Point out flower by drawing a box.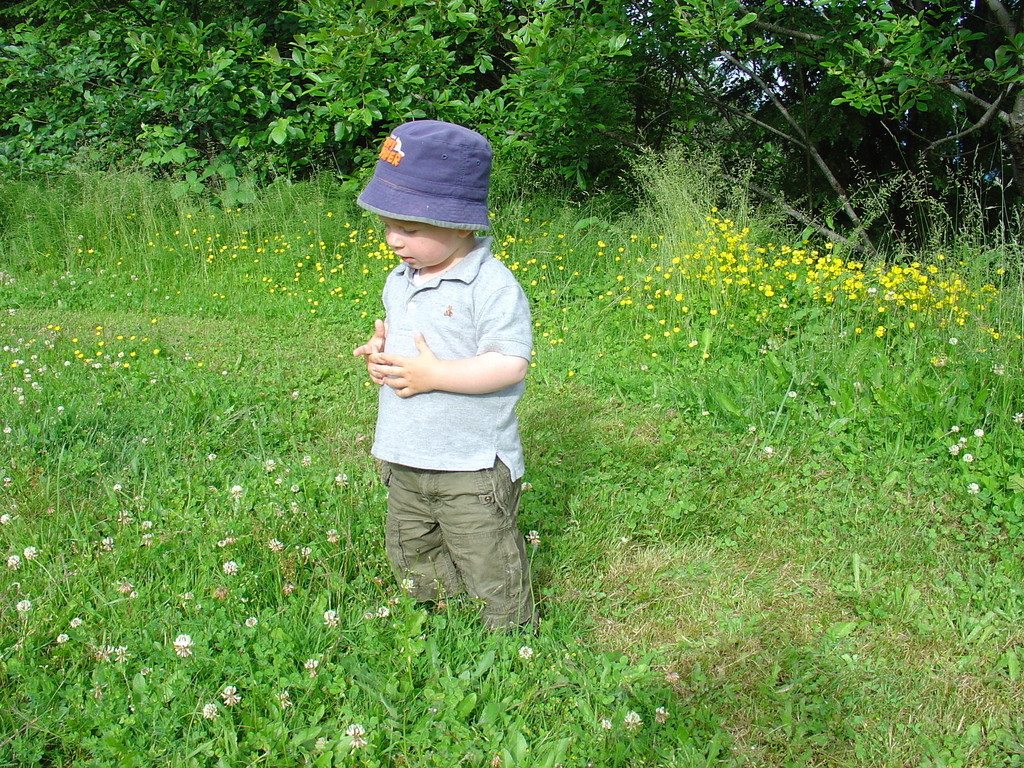
[x1=301, y1=452, x2=313, y2=467].
